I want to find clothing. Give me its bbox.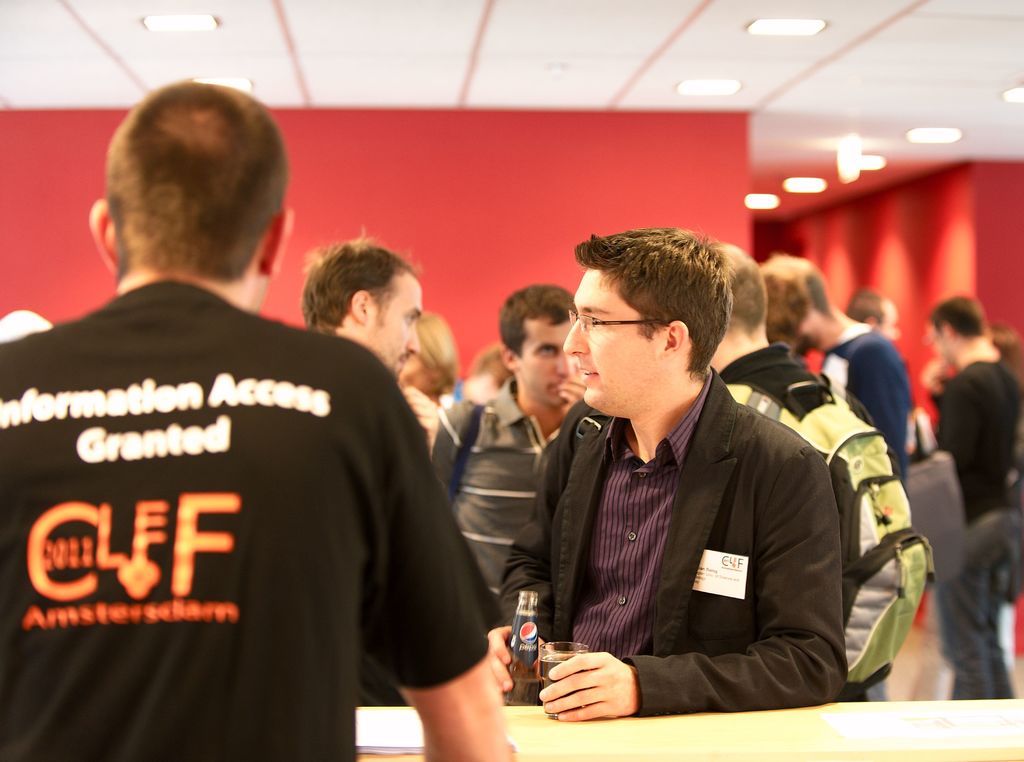
pyautogui.locateOnScreen(0, 275, 506, 761).
